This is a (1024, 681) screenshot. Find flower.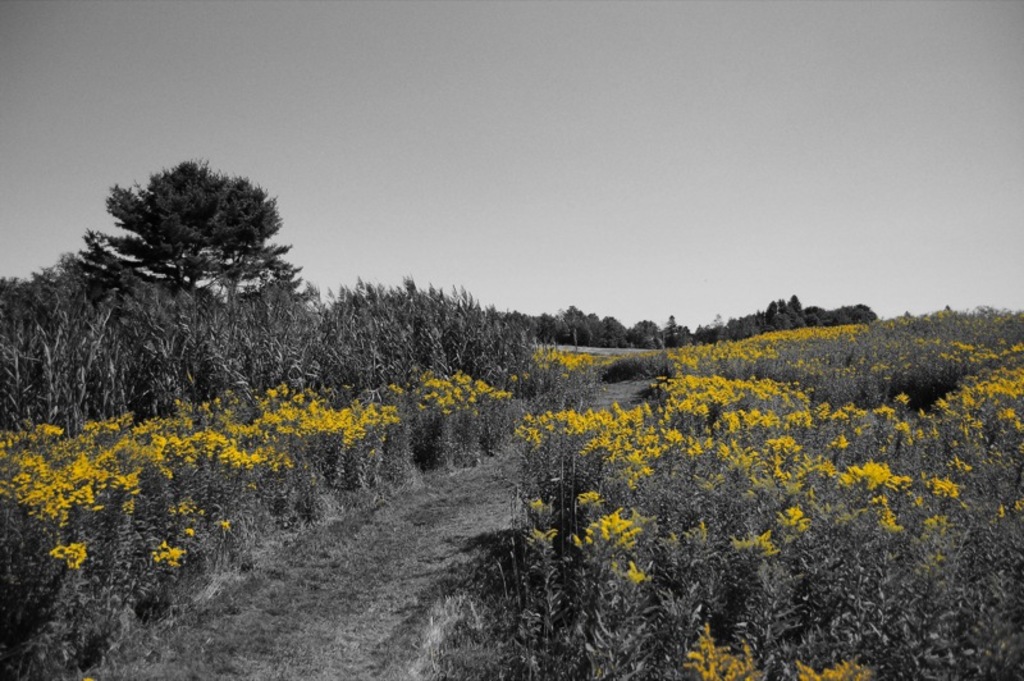
Bounding box: 534:346:593:374.
